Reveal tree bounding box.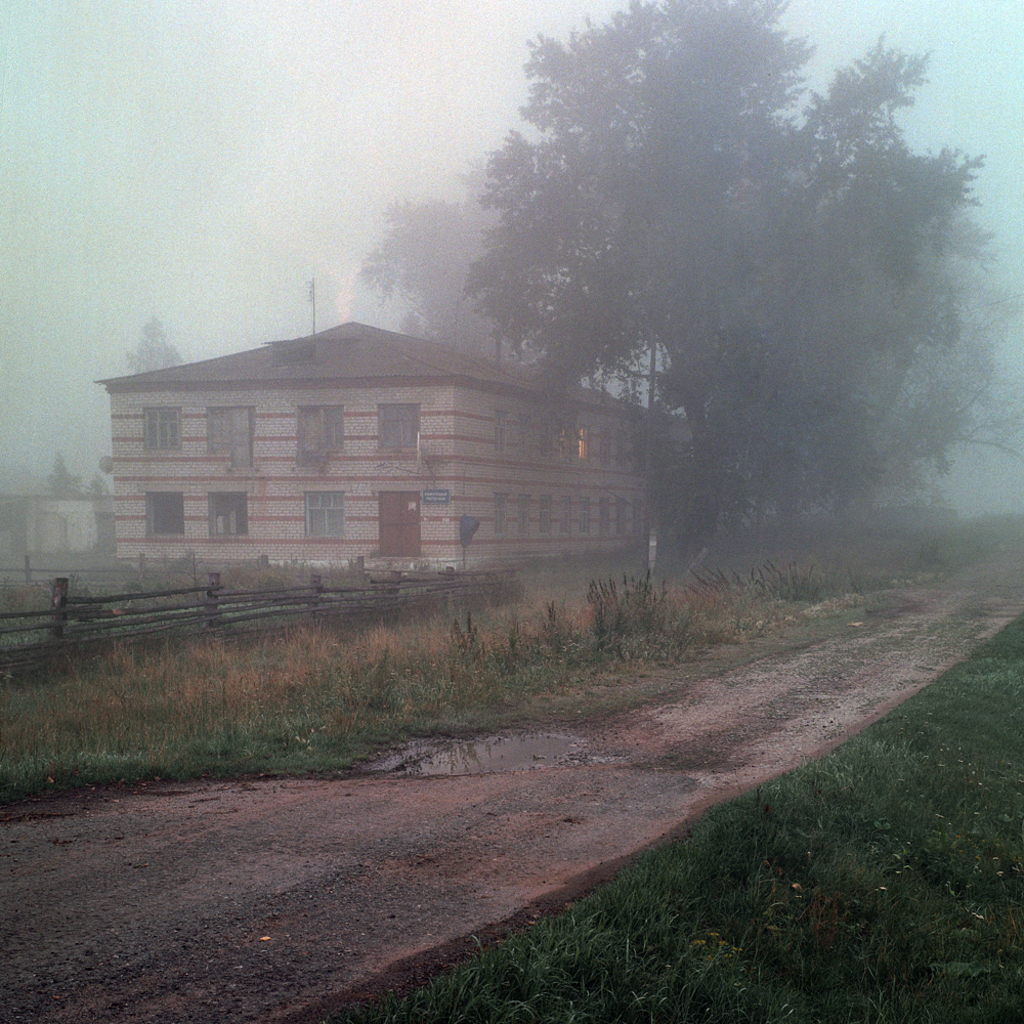
Revealed: left=122, top=319, right=189, bottom=377.
